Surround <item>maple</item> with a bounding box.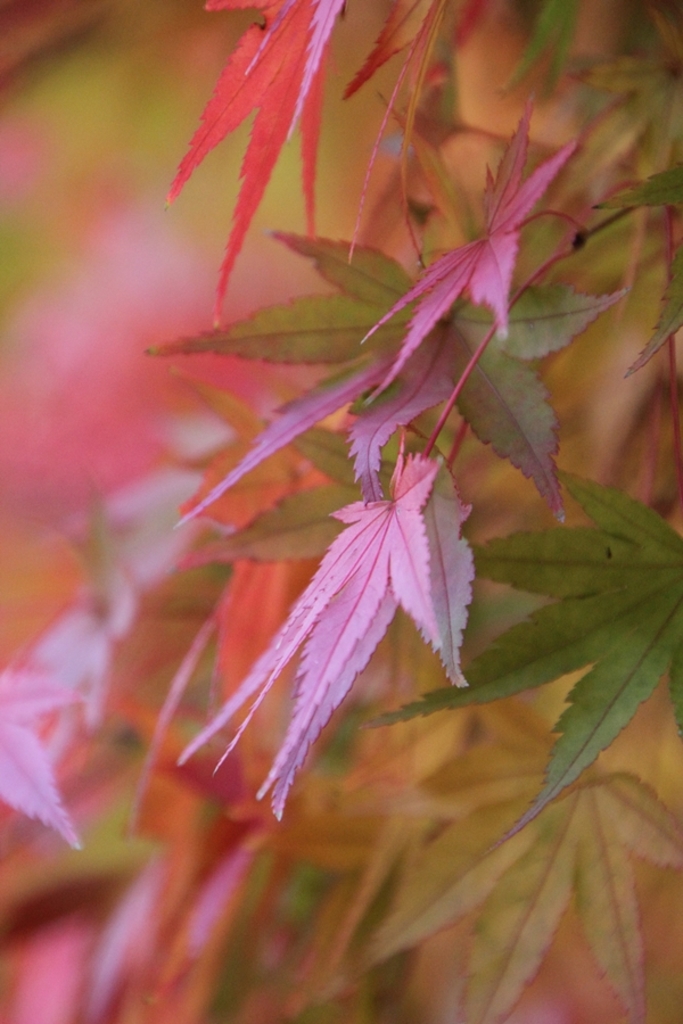
[0, 0, 682, 1023].
